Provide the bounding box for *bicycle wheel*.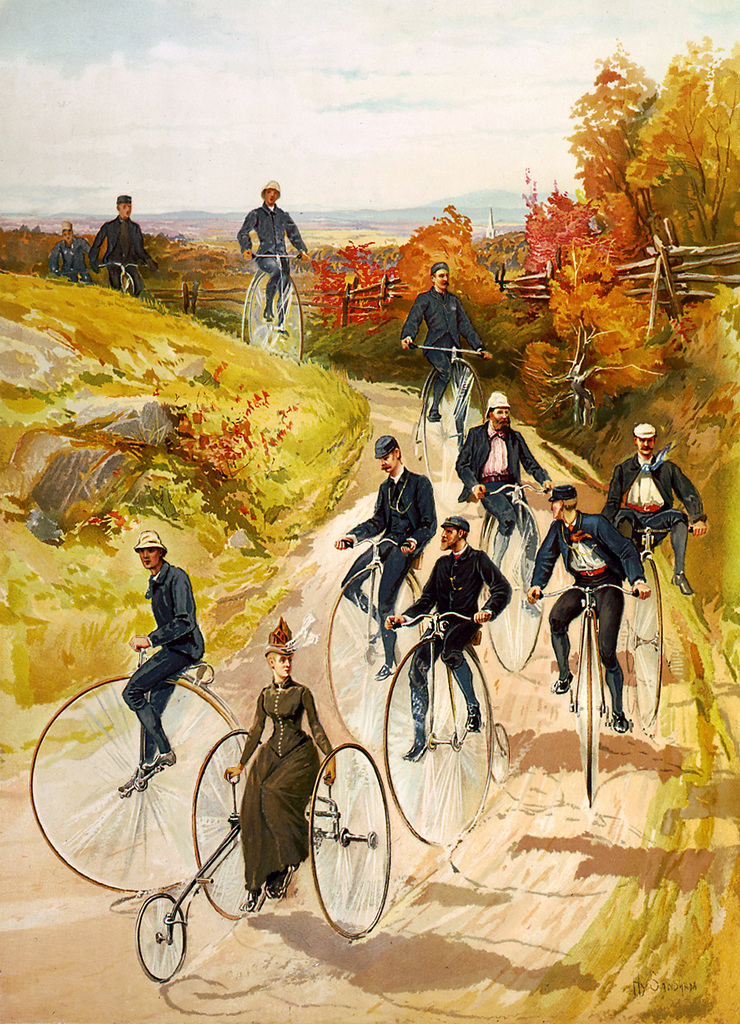
rect(240, 269, 309, 364).
